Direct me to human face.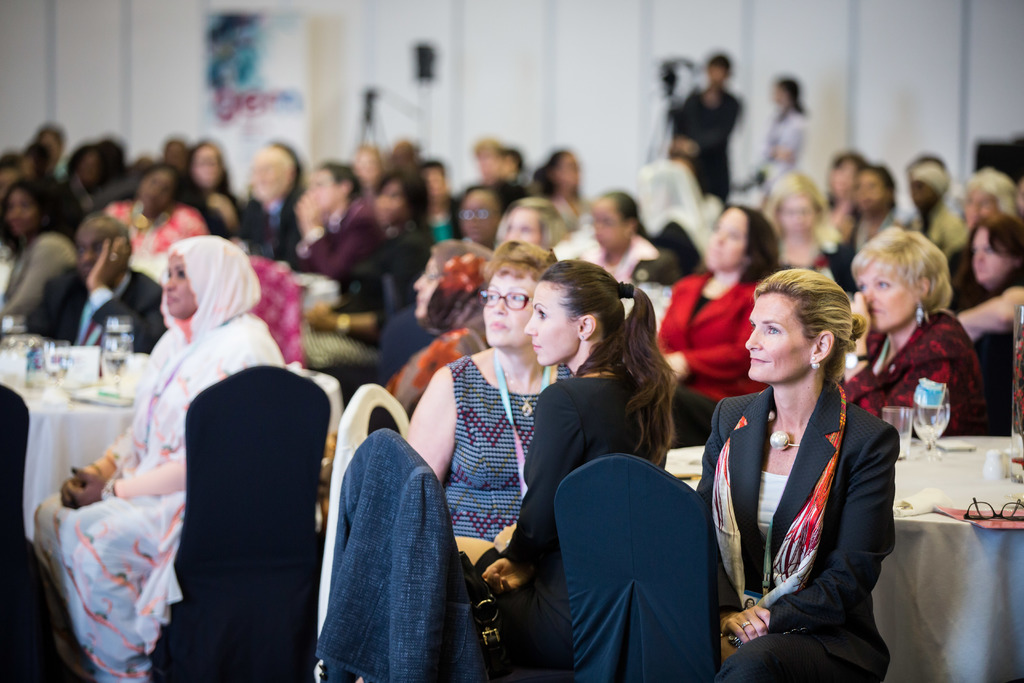
Direction: <box>193,145,217,188</box>.
